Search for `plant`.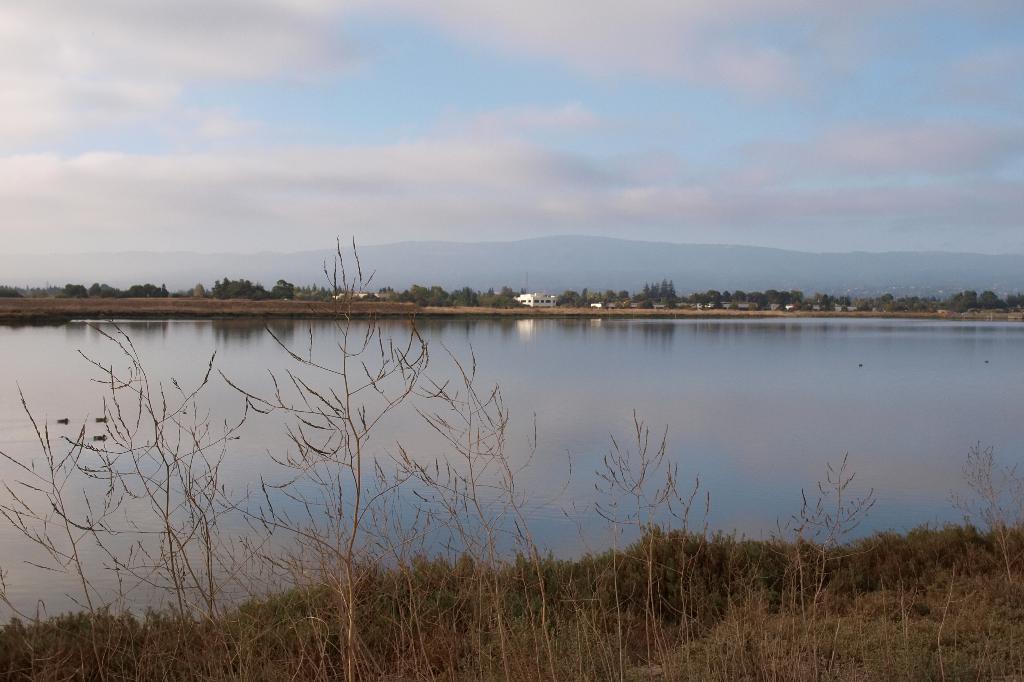
Found at region(948, 439, 1023, 583).
